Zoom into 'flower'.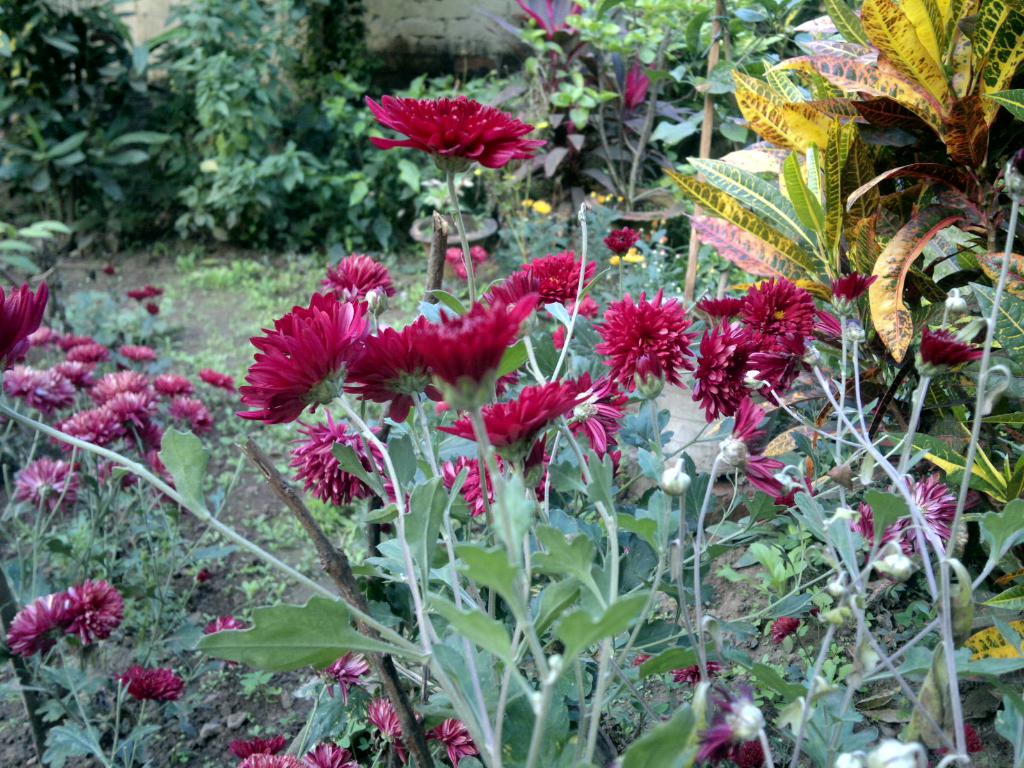
Zoom target: Rect(337, 315, 435, 426).
